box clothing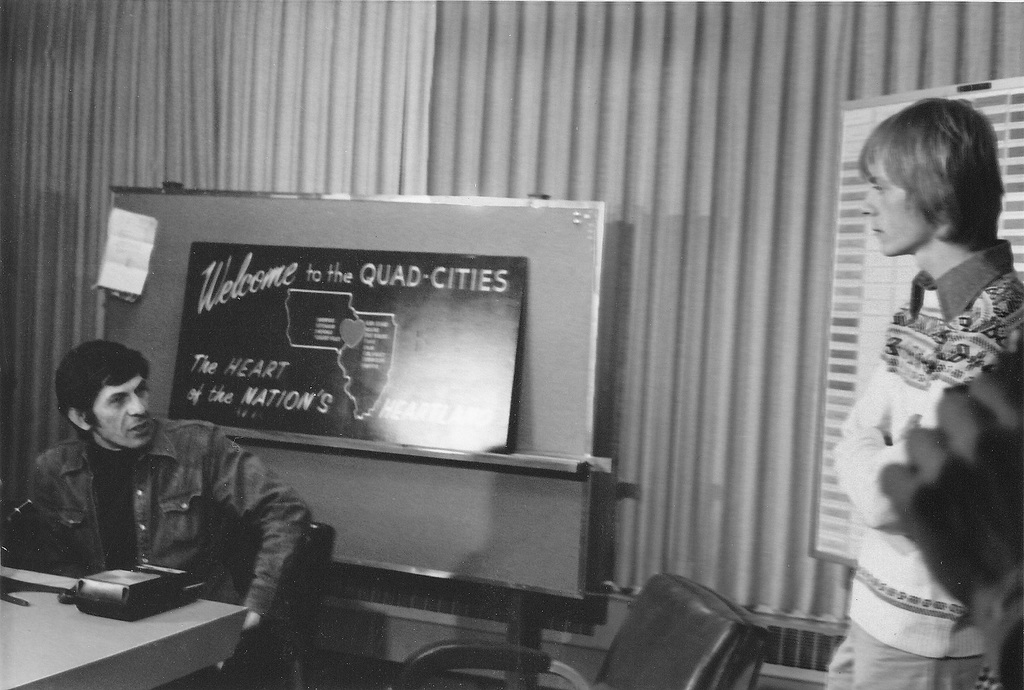
bbox(13, 384, 239, 608)
